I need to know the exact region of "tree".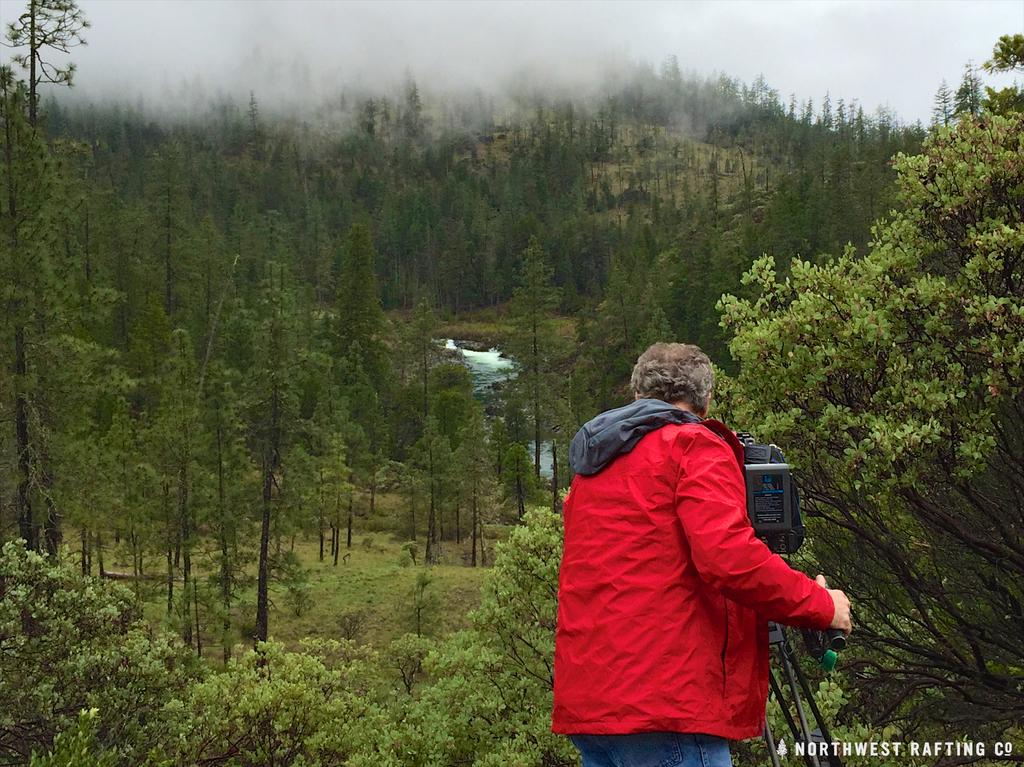
Region: bbox=(602, 245, 639, 414).
